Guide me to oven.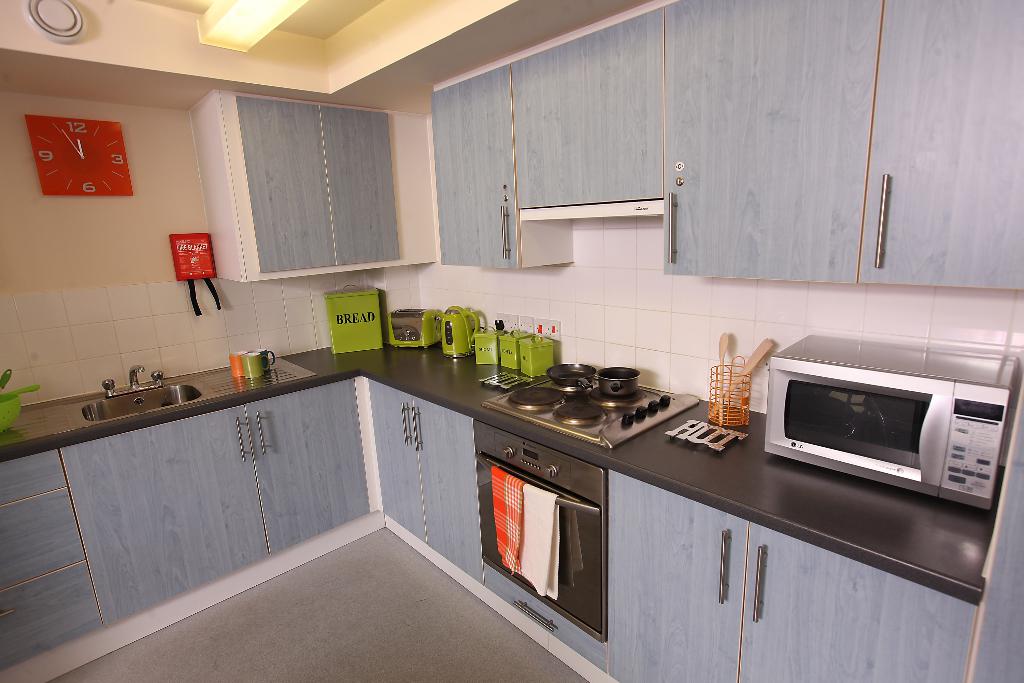
Guidance: bbox=[476, 418, 609, 646].
